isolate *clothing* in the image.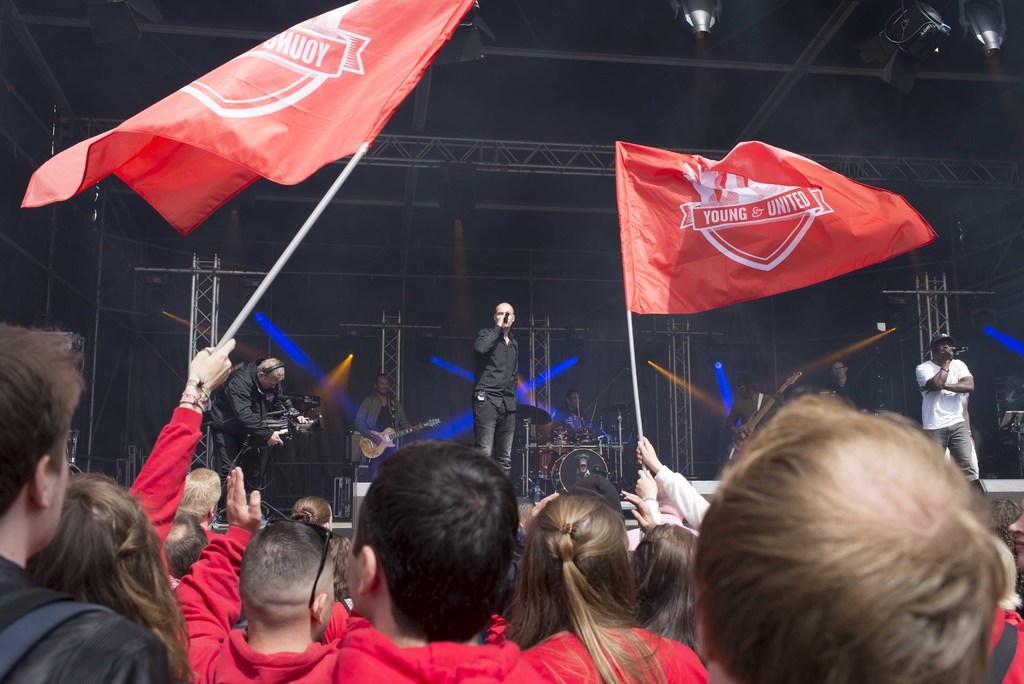
Isolated region: l=920, t=354, r=984, b=477.
